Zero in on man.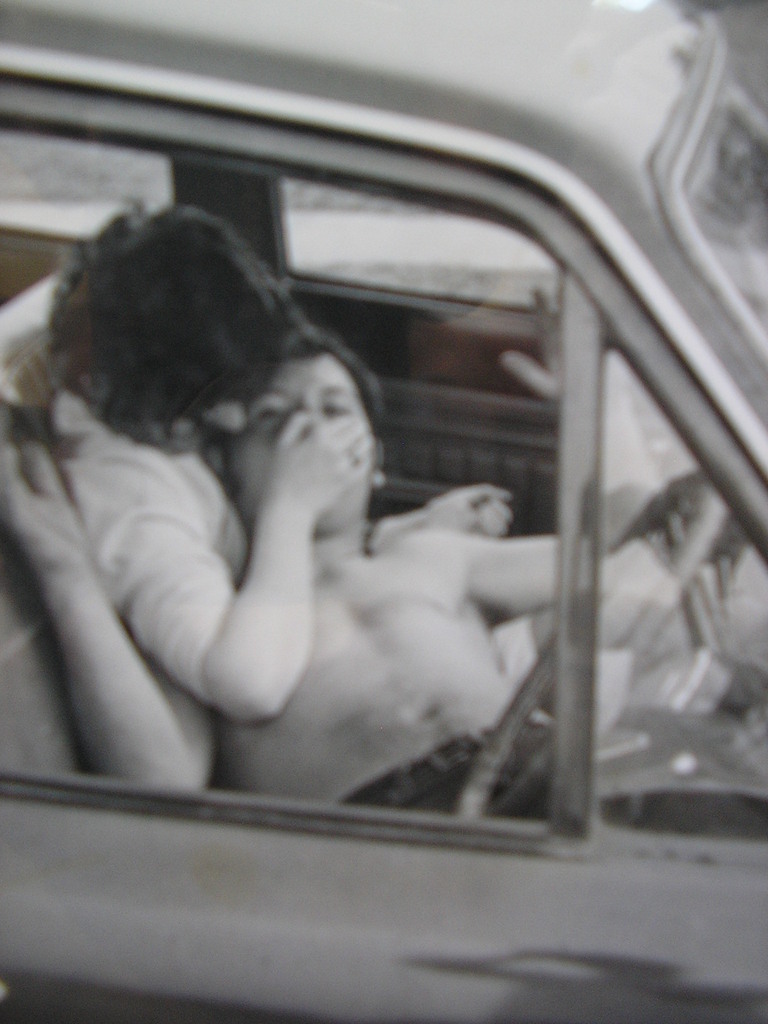
Zeroed in: l=218, t=326, r=658, b=820.
